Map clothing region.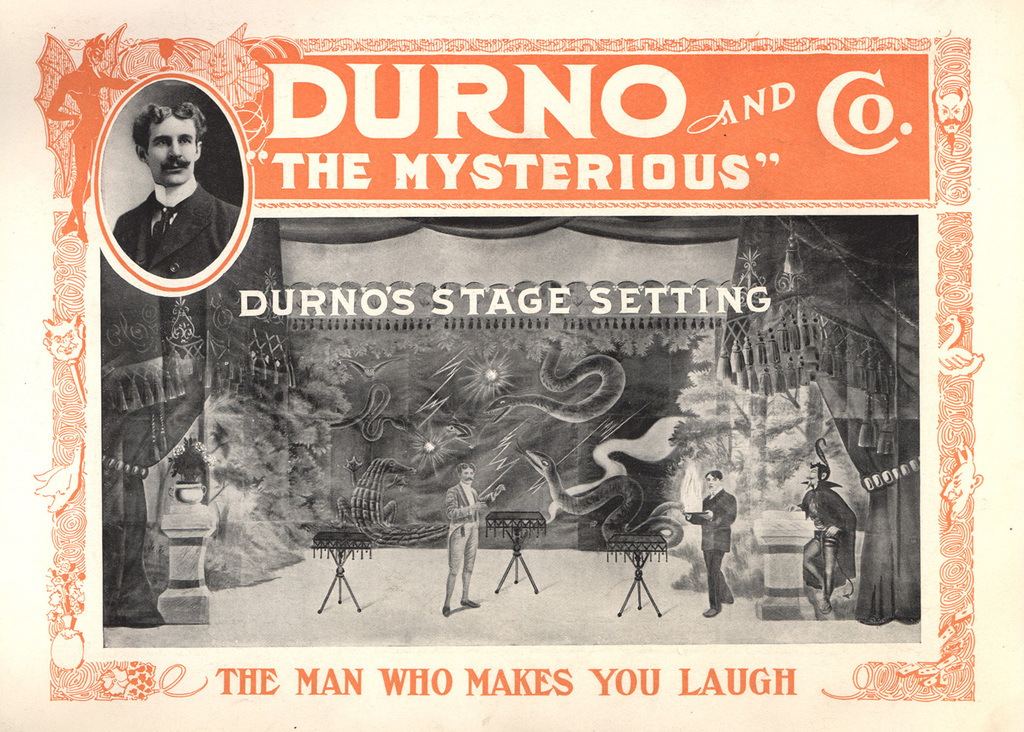
Mapped to box=[692, 484, 737, 606].
